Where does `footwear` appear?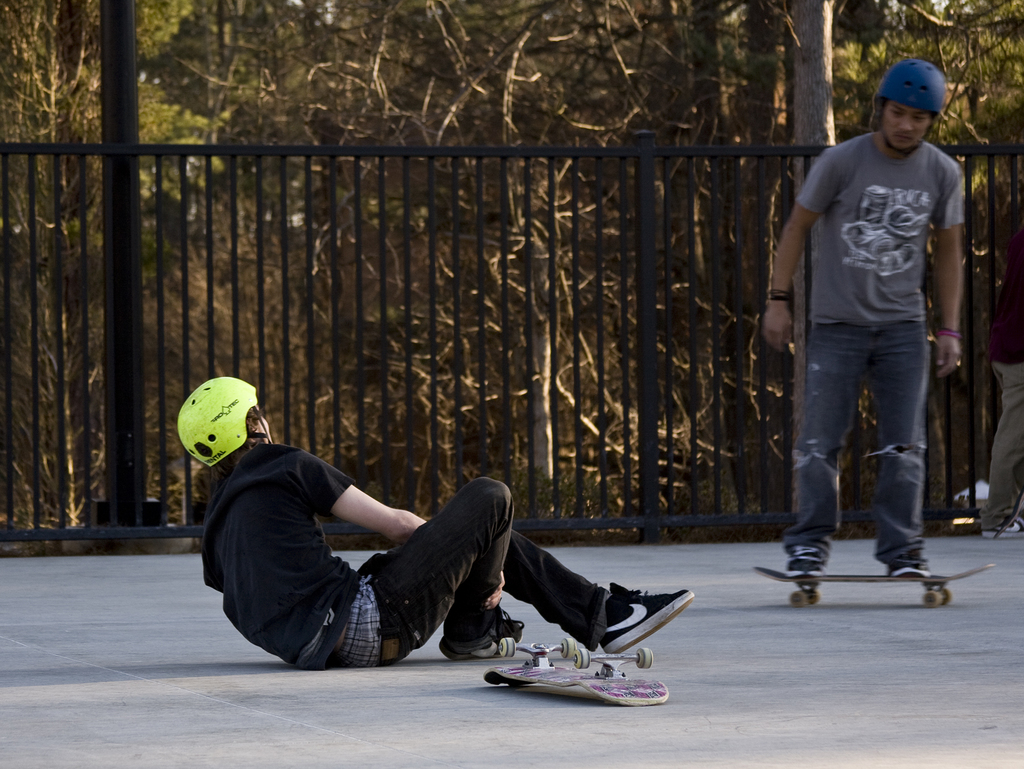
Appears at bbox(591, 572, 690, 658).
